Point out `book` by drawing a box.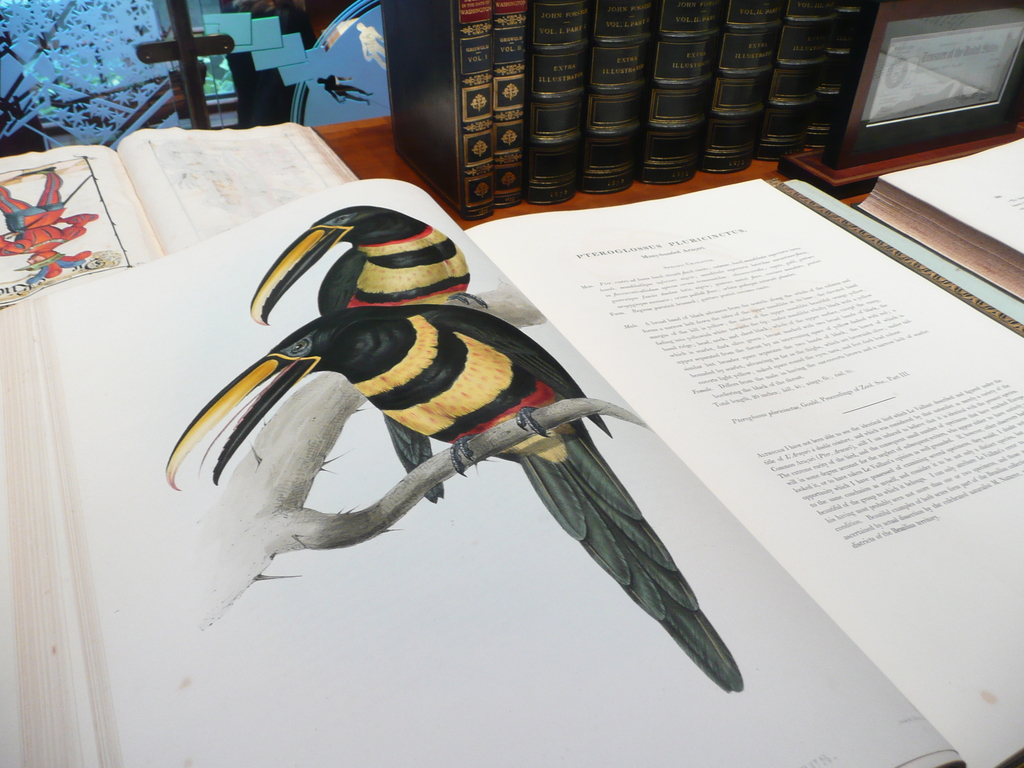
(x1=582, y1=0, x2=657, y2=196).
